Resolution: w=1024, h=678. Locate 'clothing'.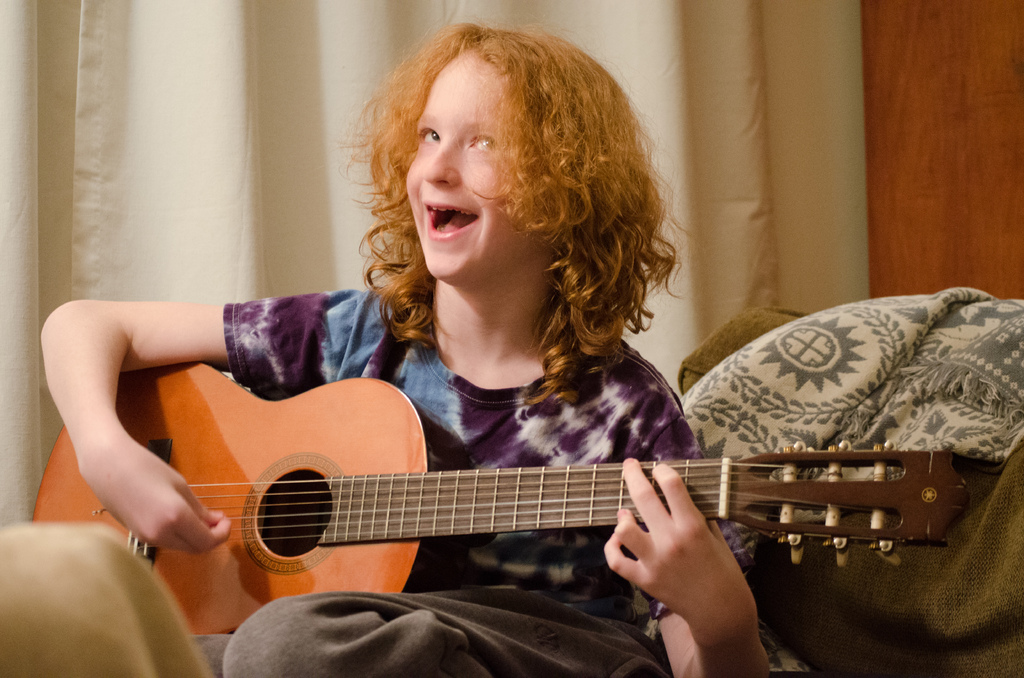
bbox=[189, 280, 761, 677].
